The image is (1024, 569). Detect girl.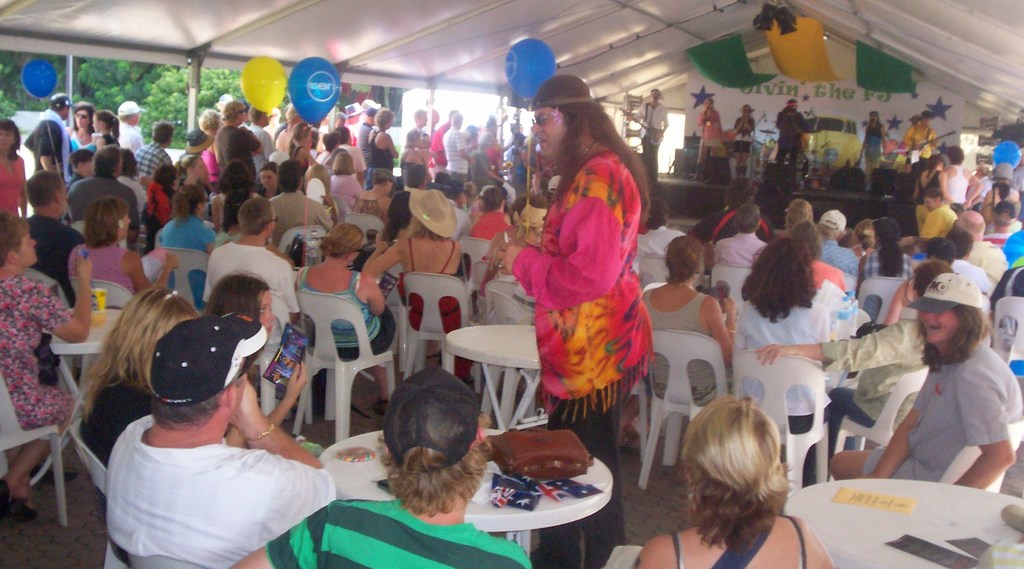
Detection: <box>860,110,893,183</box>.
